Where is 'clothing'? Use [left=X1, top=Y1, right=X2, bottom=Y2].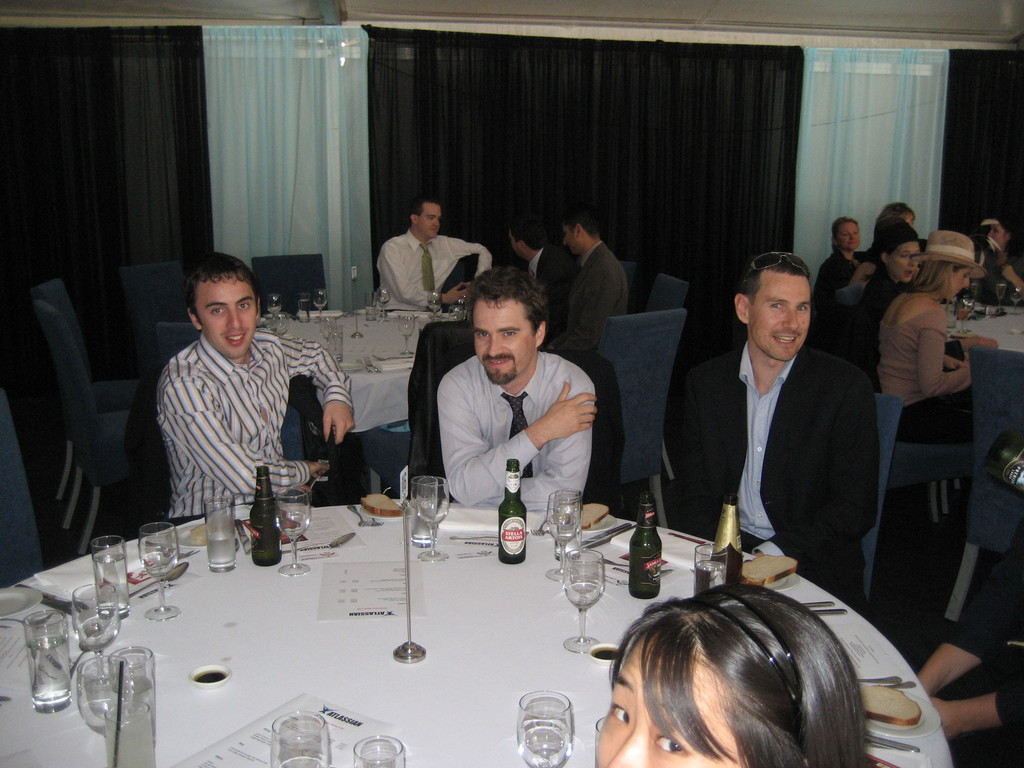
[left=545, top=246, right=632, bottom=356].
